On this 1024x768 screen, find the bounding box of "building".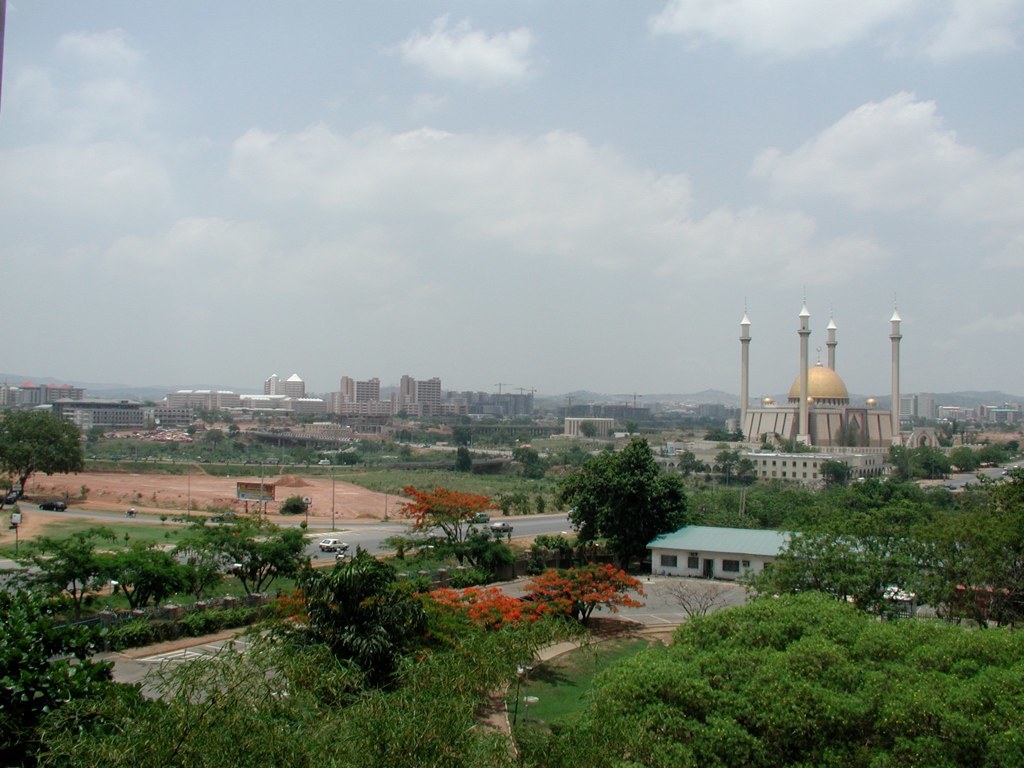
Bounding box: left=399, top=373, right=444, bottom=423.
